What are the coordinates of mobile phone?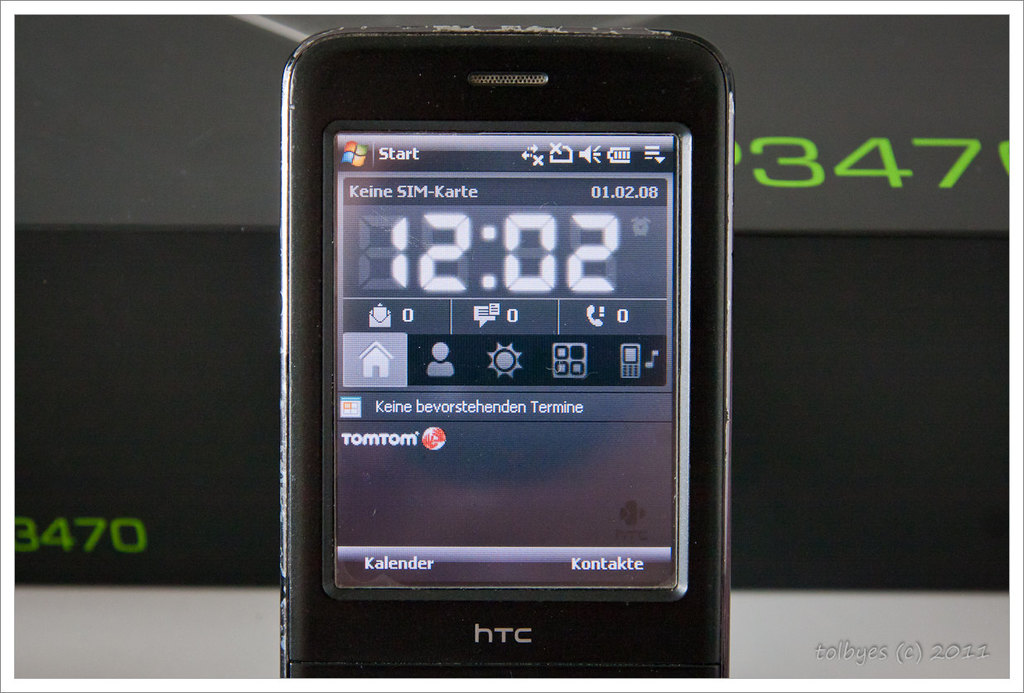
[left=264, top=28, right=755, bottom=676].
